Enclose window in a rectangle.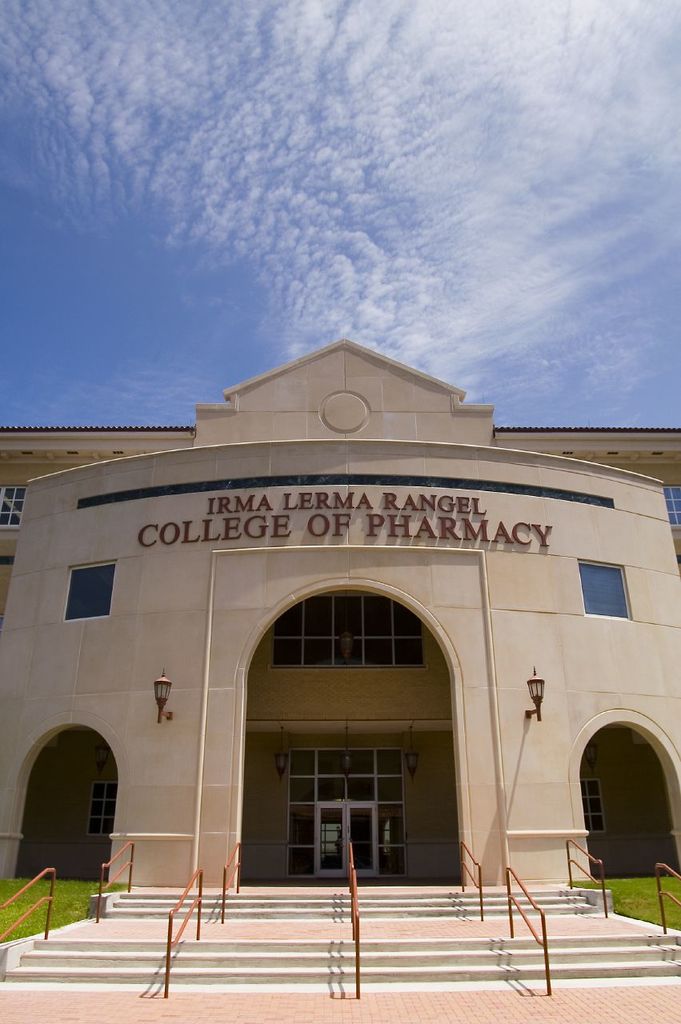
x1=583 y1=778 x2=605 y2=845.
